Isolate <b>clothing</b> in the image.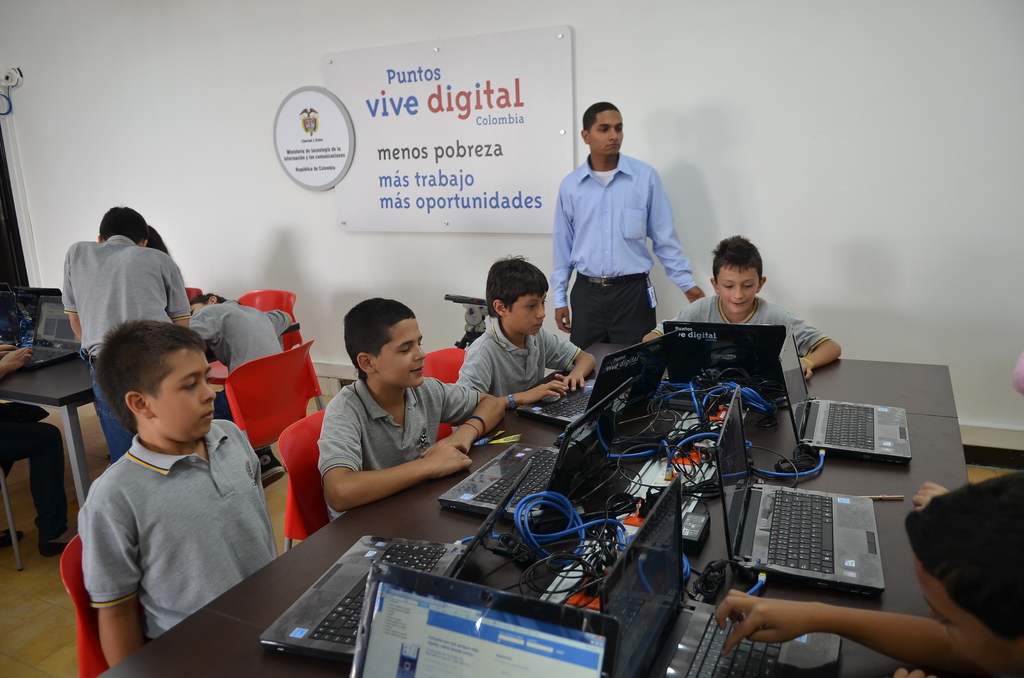
Isolated region: crop(60, 236, 195, 465).
